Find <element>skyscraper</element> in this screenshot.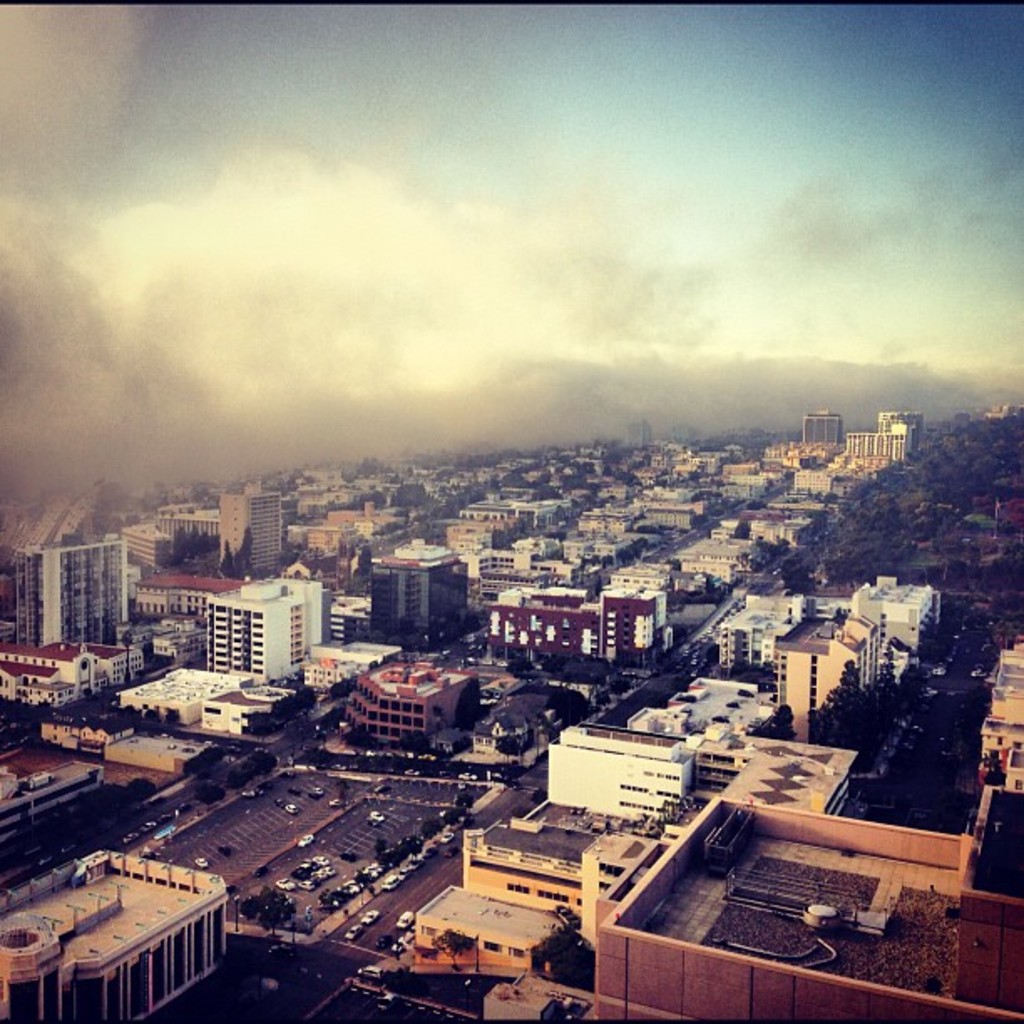
The bounding box for <element>skyscraper</element> is box=[371, 534, 463, 643].
